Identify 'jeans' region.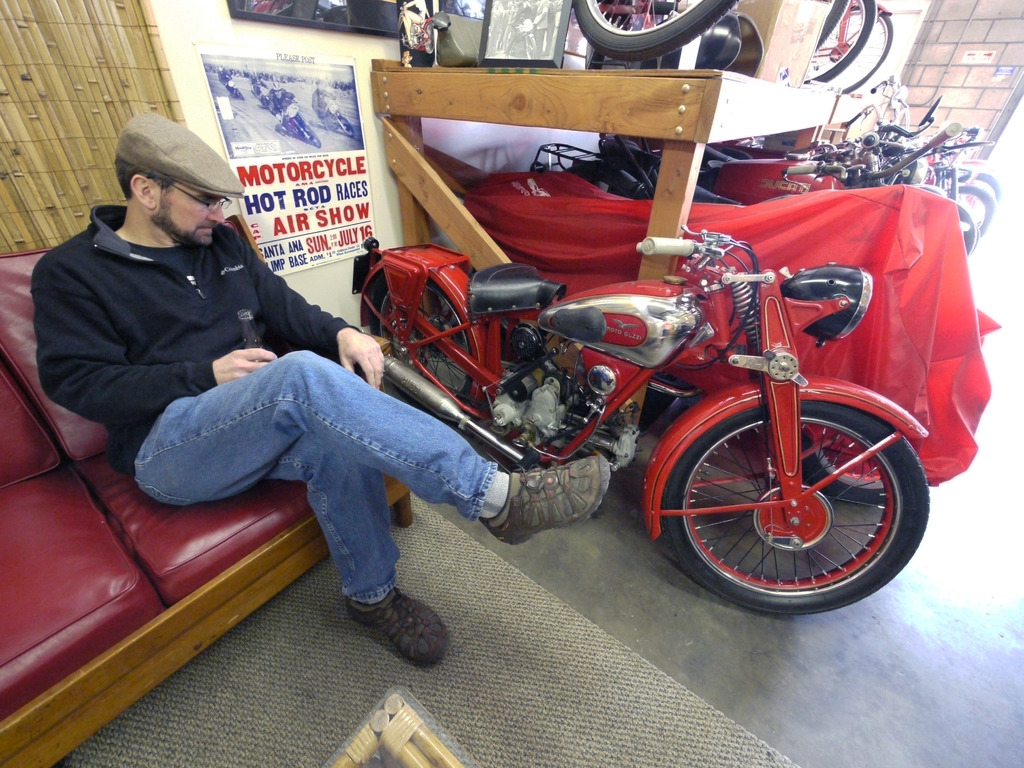
Region: x1=118 y1=352 x2=489 y2=644.
